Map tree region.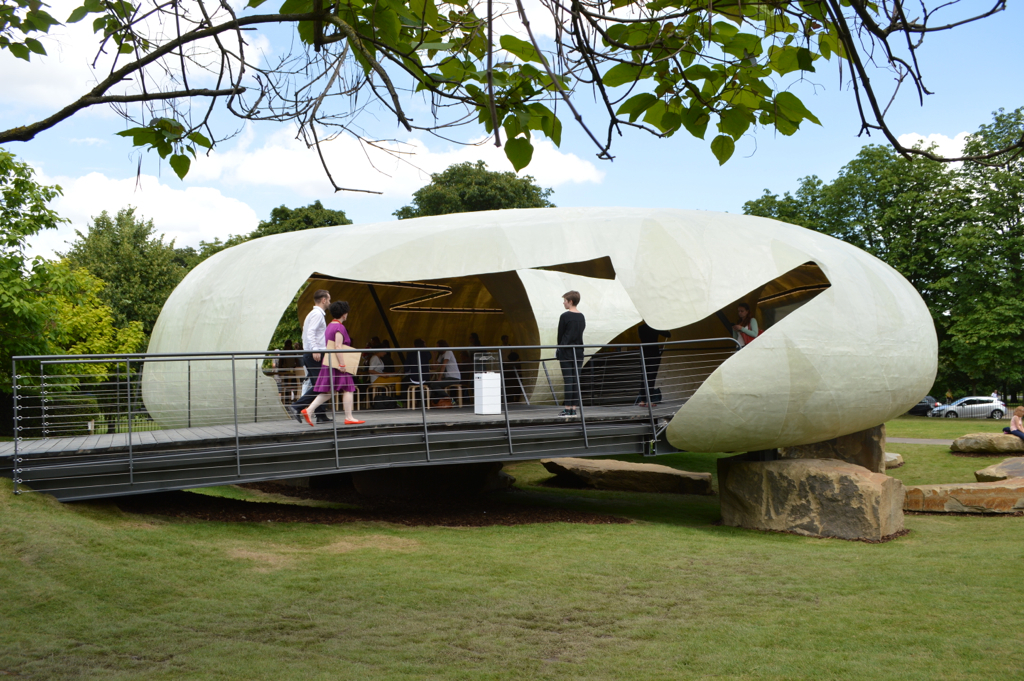
Mapped to <bbox>65, 210, 238, 330</bbox>.
